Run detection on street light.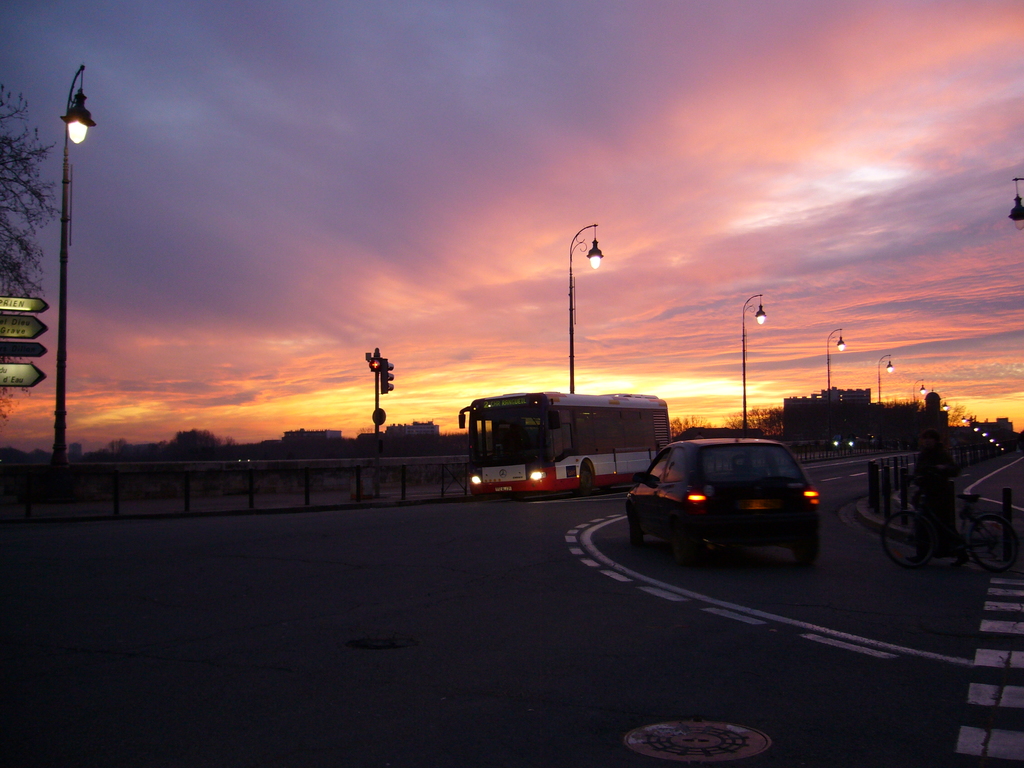
Result: bbox(57, 67, 95, 468).
